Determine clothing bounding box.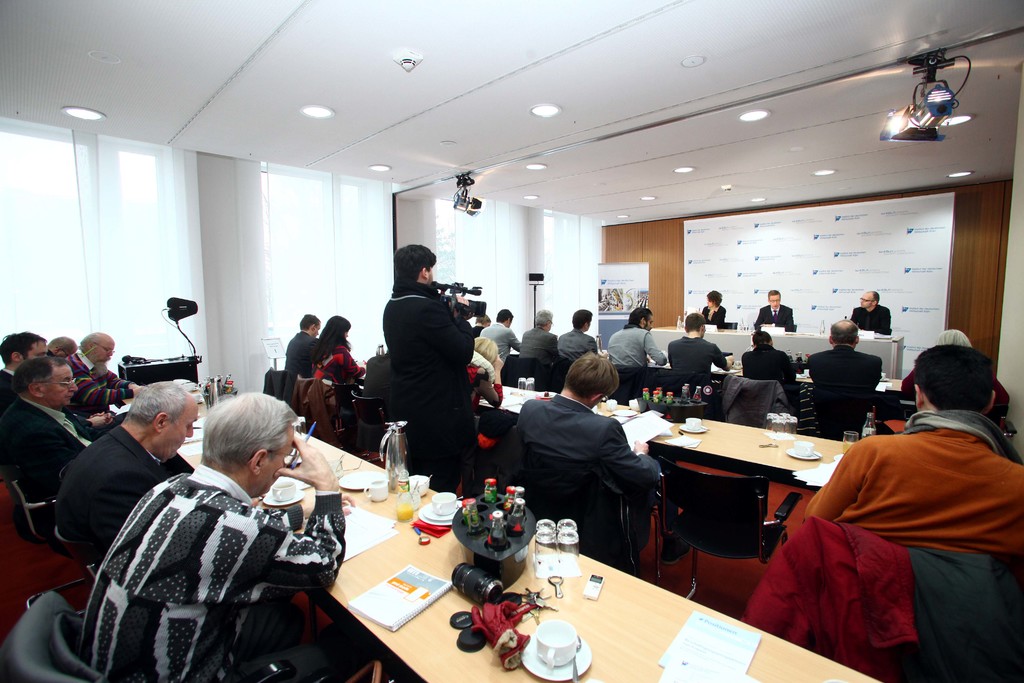
Determined: <region>0, 362, 33, 442</region>.
